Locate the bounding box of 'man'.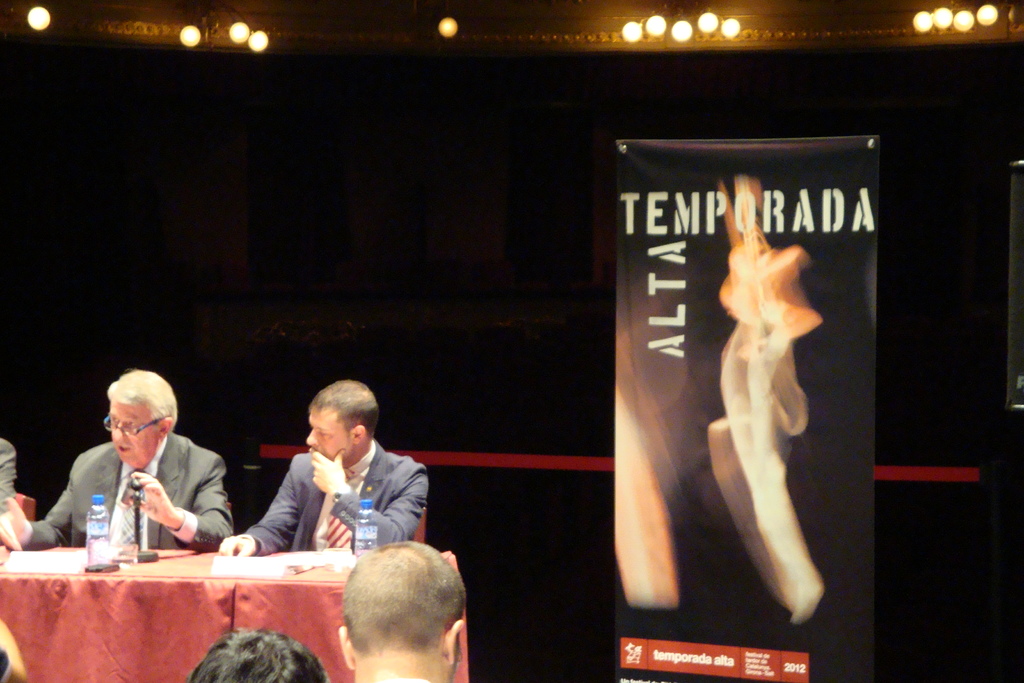
Bounding box: bbox=[227, 395, 431, 580].
